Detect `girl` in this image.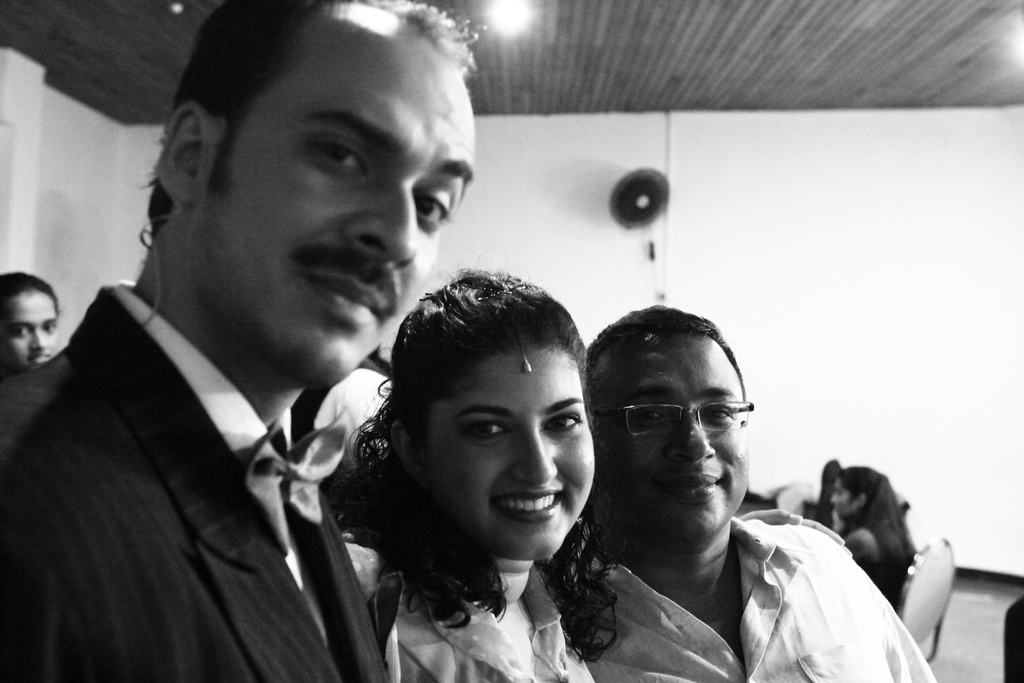
Detection: box(829, 466, 915, 598).
